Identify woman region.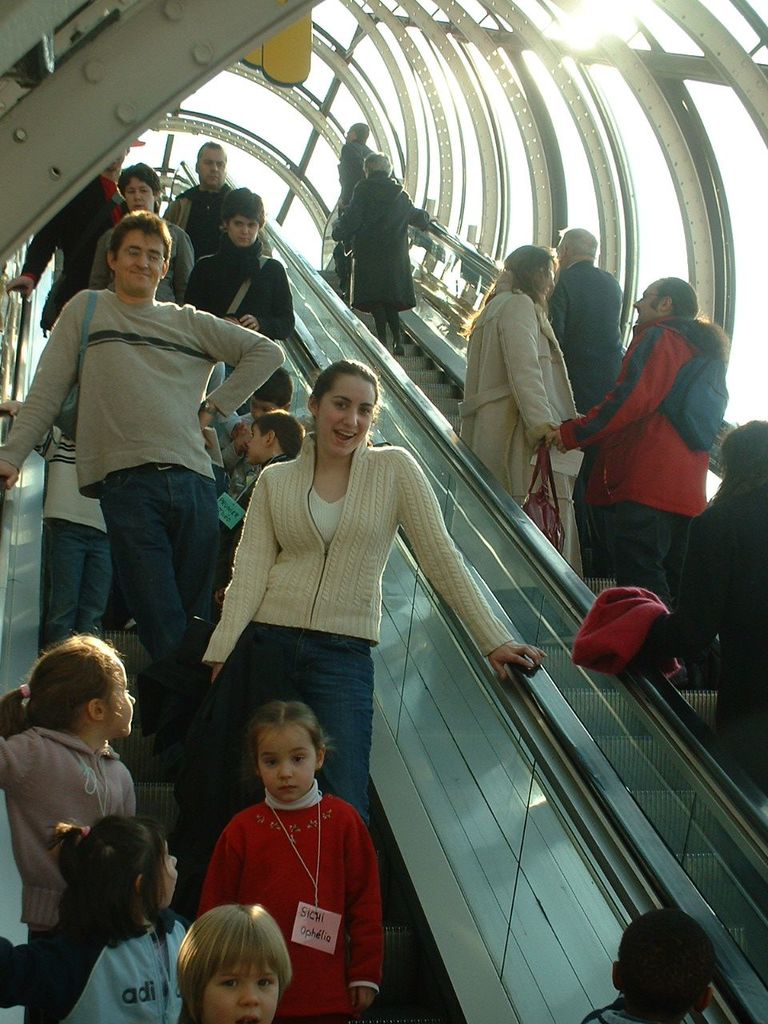
Region: <box>464,240,588,569</box>.
